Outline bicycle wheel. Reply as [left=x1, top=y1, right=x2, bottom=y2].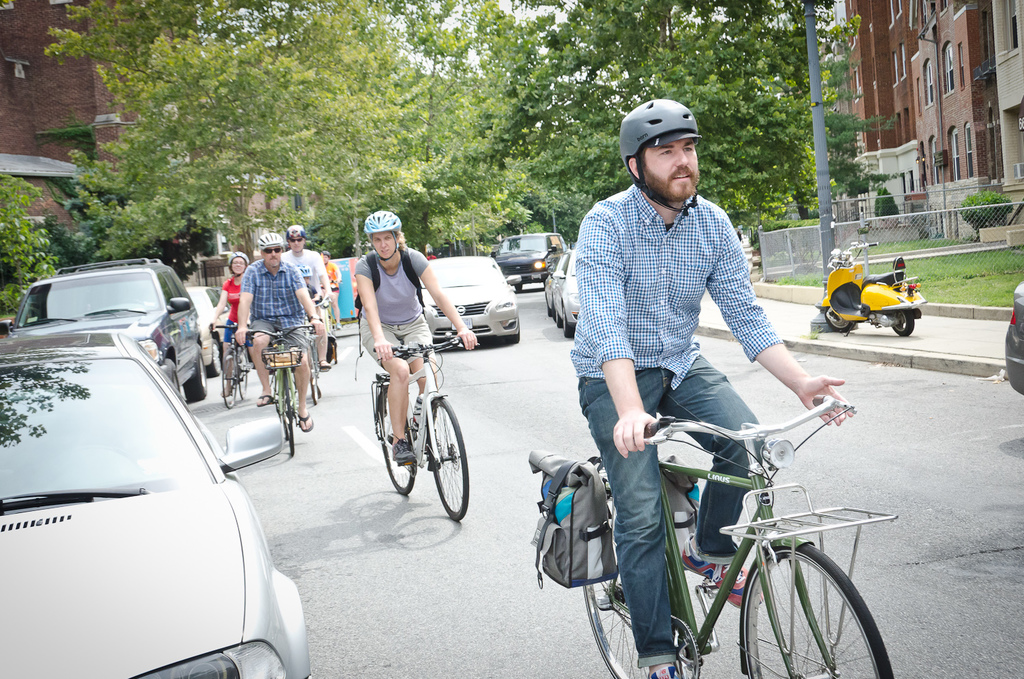
[left=281, top=372, right=299, bottom=450].
